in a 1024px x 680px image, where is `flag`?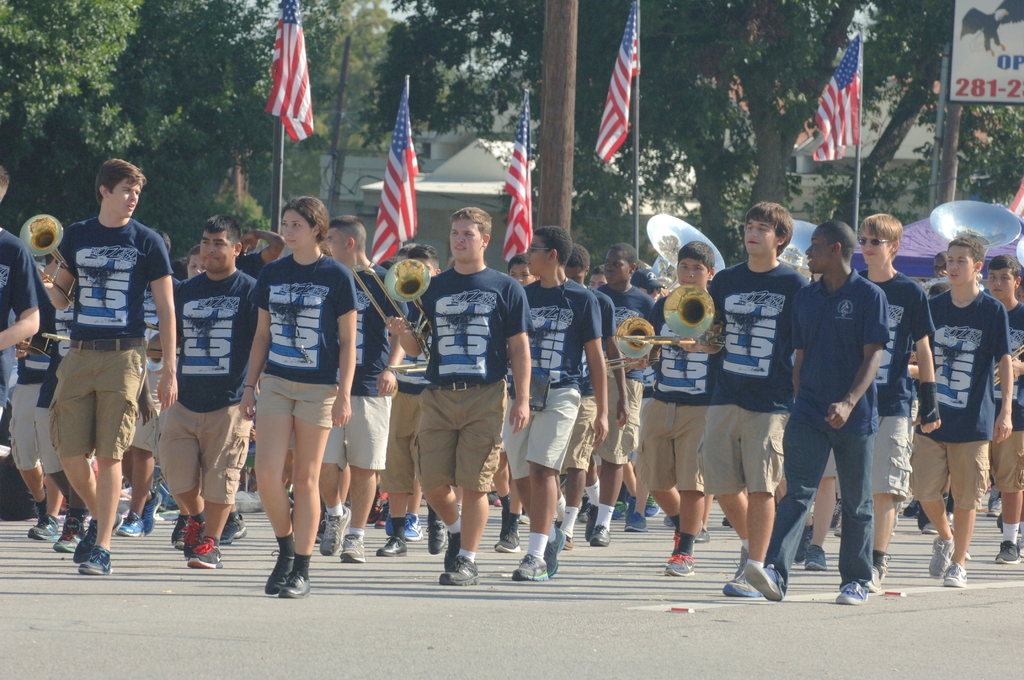
(1007, 177, 1023, 231).
